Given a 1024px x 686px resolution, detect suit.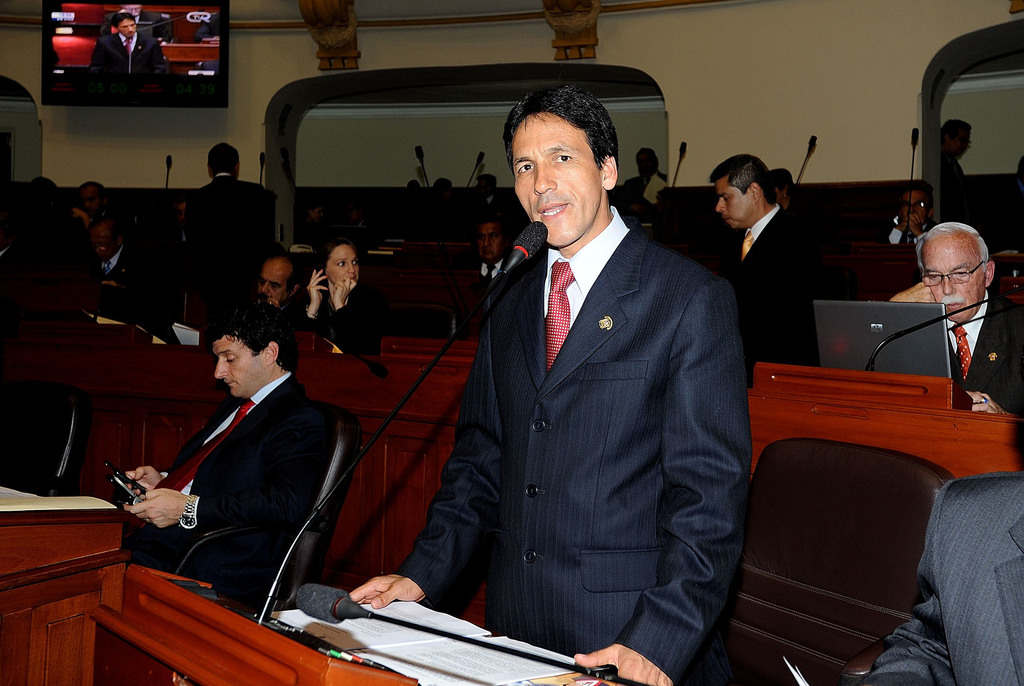
(left=942, top=288, right=1023, bottom=415).
